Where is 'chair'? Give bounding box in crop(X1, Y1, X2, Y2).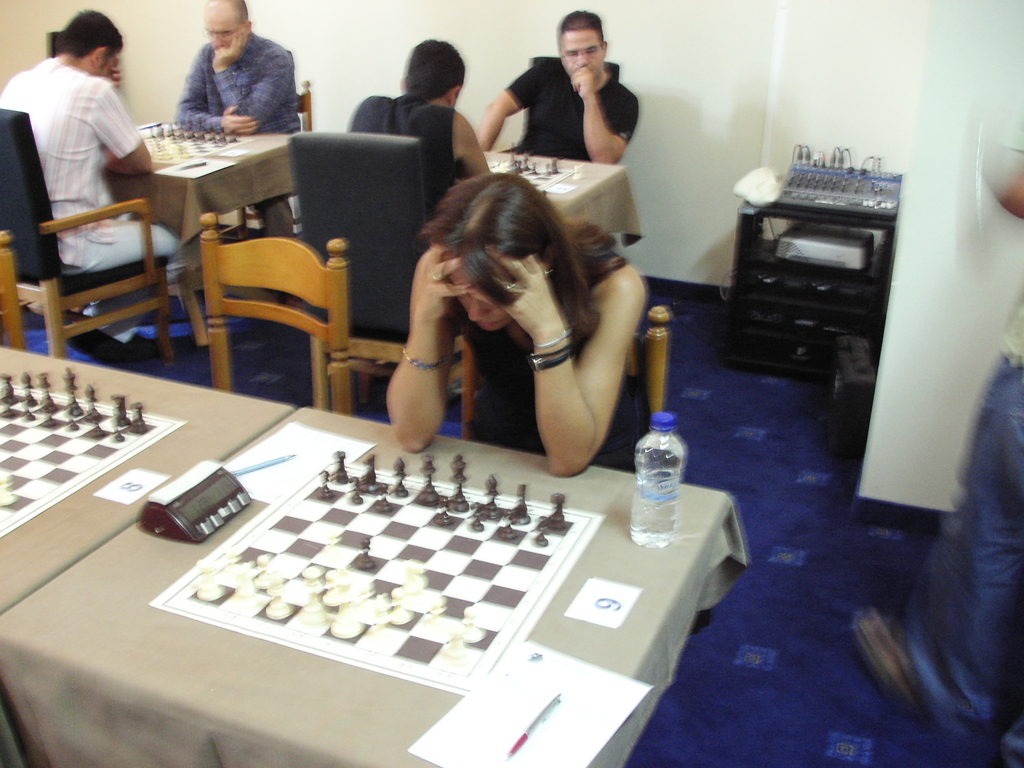
crop(288, 125, 467, 436).
